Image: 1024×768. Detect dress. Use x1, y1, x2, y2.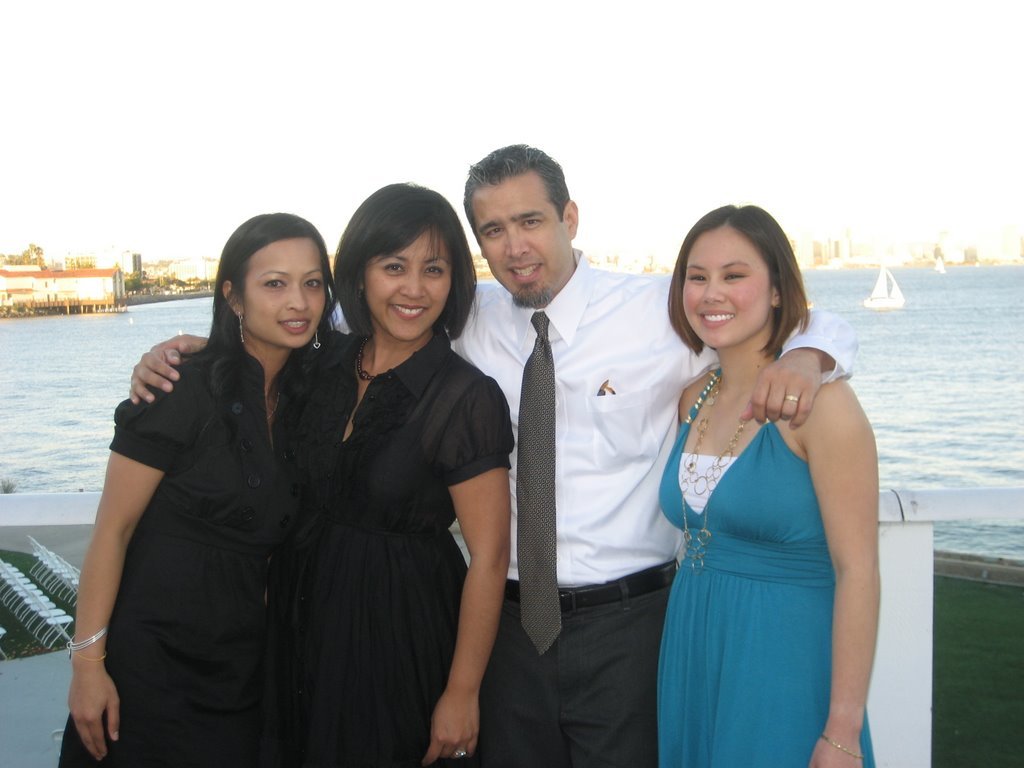
53, 339, 312, 767.
